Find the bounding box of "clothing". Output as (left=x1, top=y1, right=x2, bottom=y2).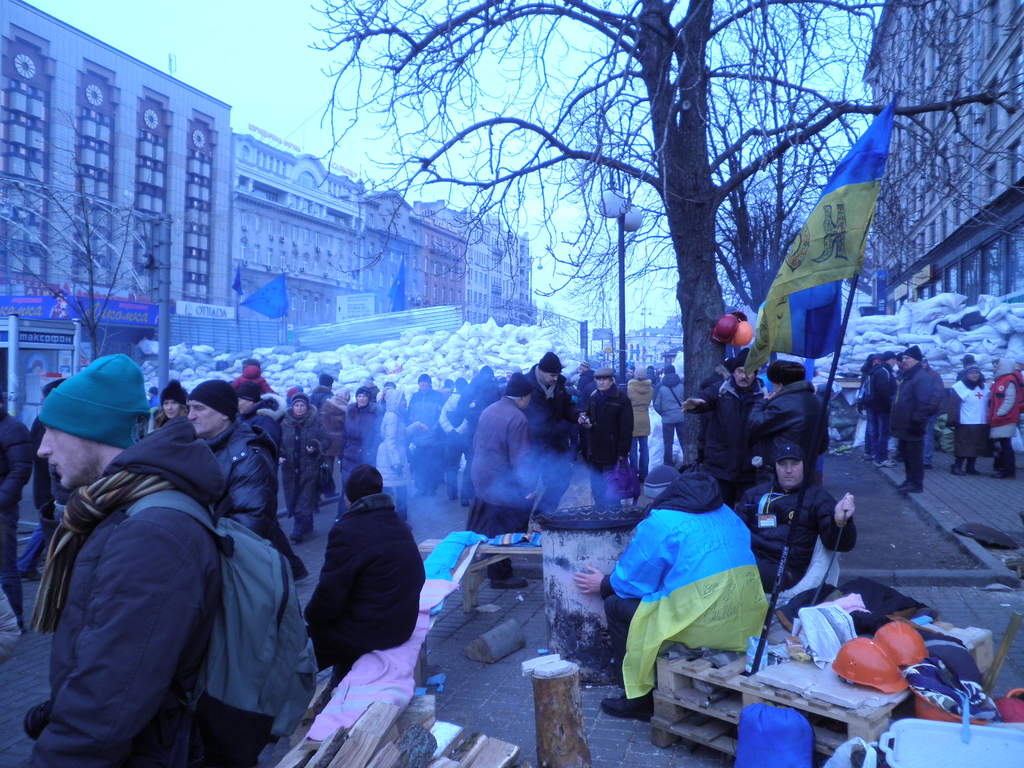
(left=11, top=419, right=284, bottom=767).
